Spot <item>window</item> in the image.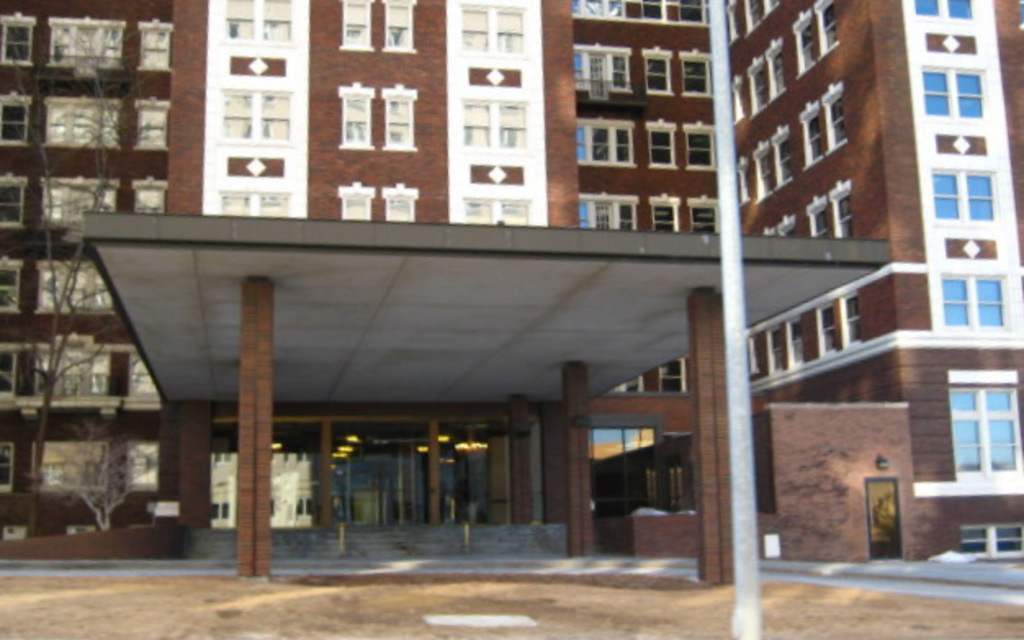
<item>window</item> found at Rect(44, 16, 119, 64).
